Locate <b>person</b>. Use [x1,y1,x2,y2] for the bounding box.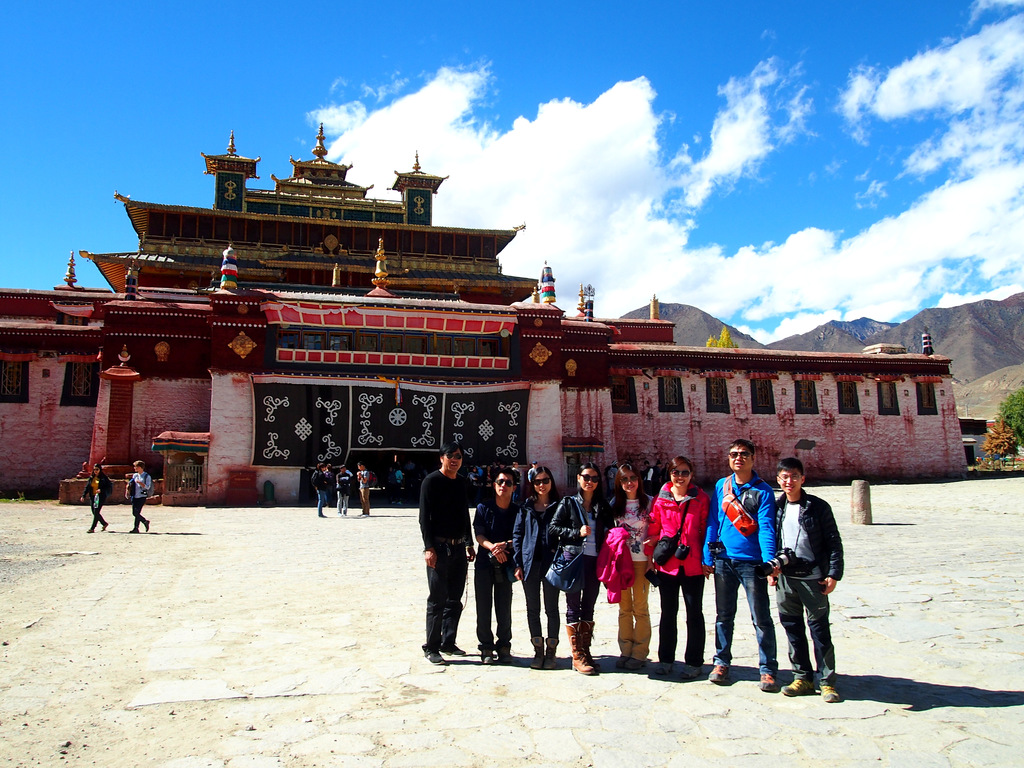
[350,465,372,514].
